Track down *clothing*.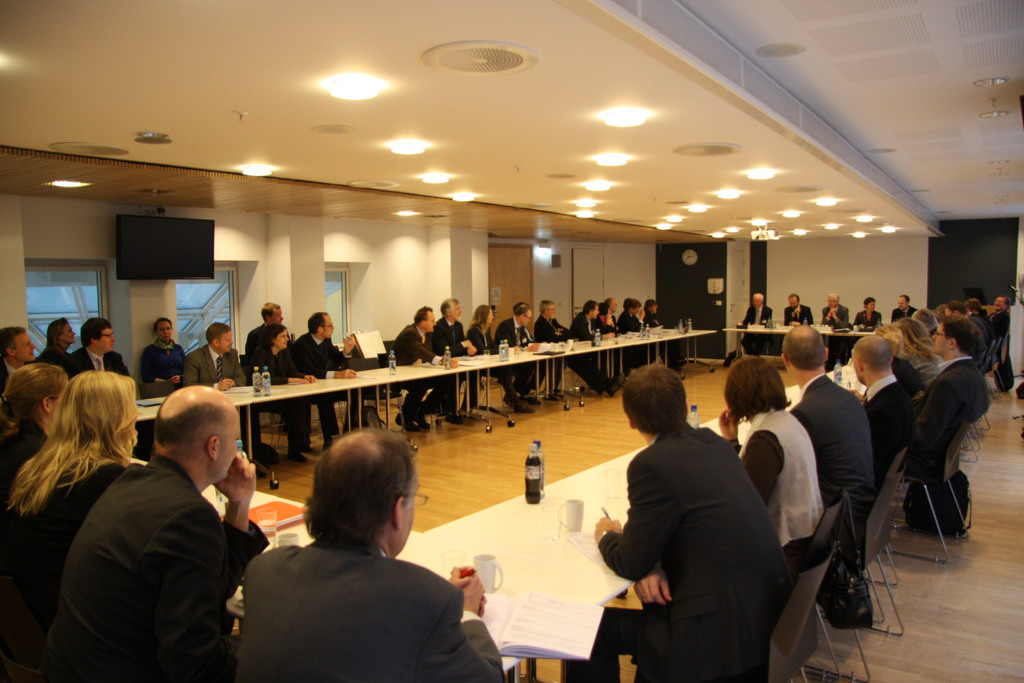
Tracked to pyautogui.locateOnScreen(184, 342, 246, 389).
